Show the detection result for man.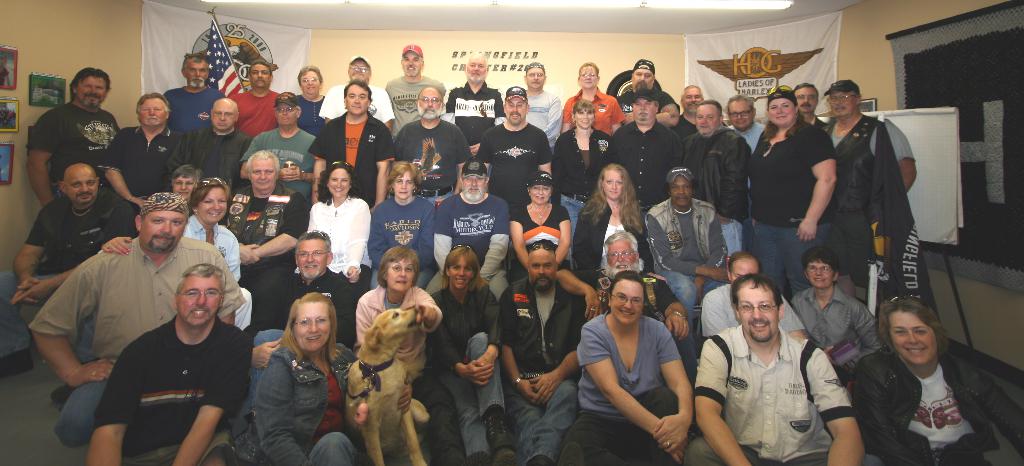
box=[847, 289, 993, 463].
